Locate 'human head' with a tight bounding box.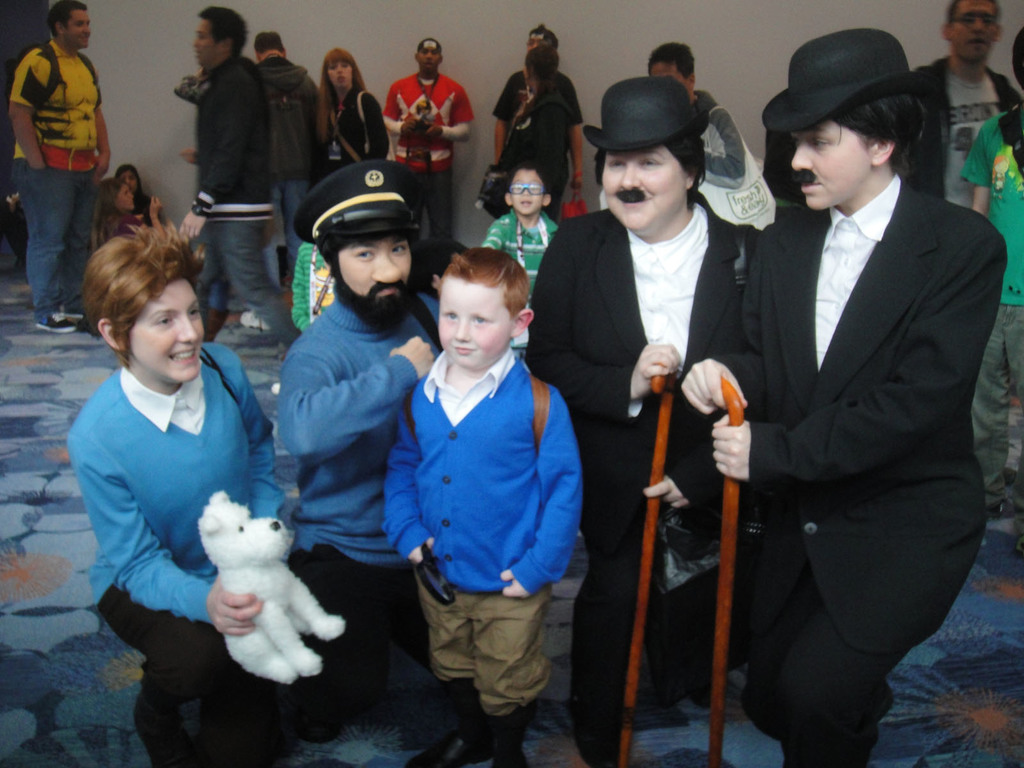
524 24 558 56.
